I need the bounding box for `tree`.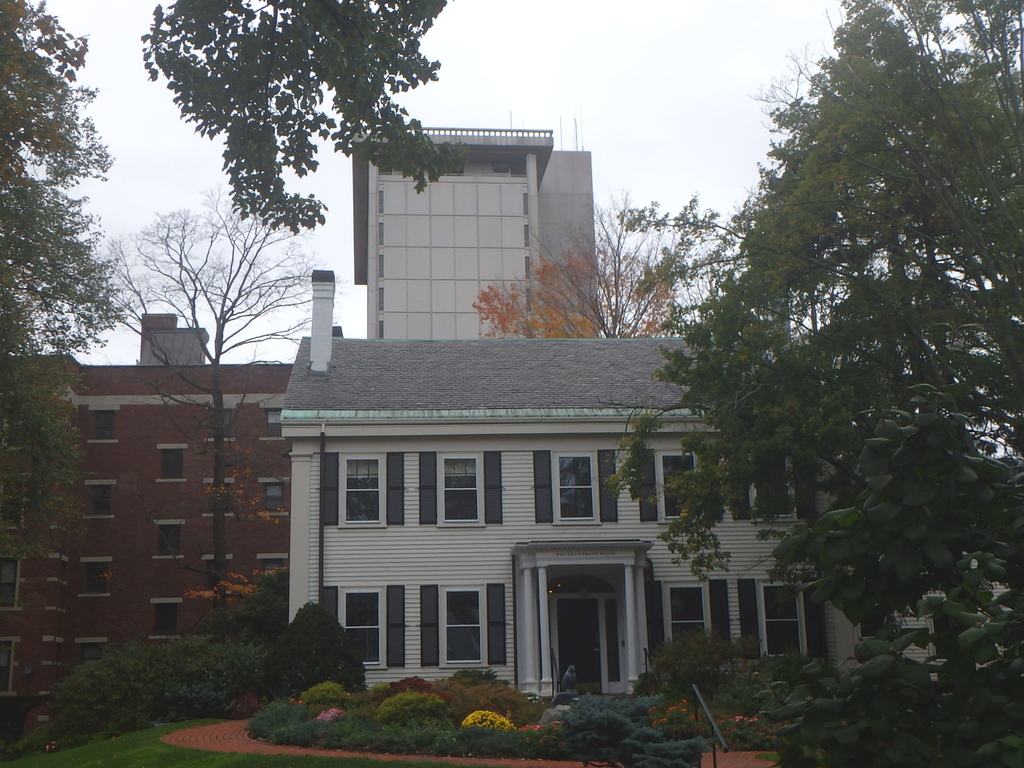
Here it is: BBox(471, 248, 700, 340).
